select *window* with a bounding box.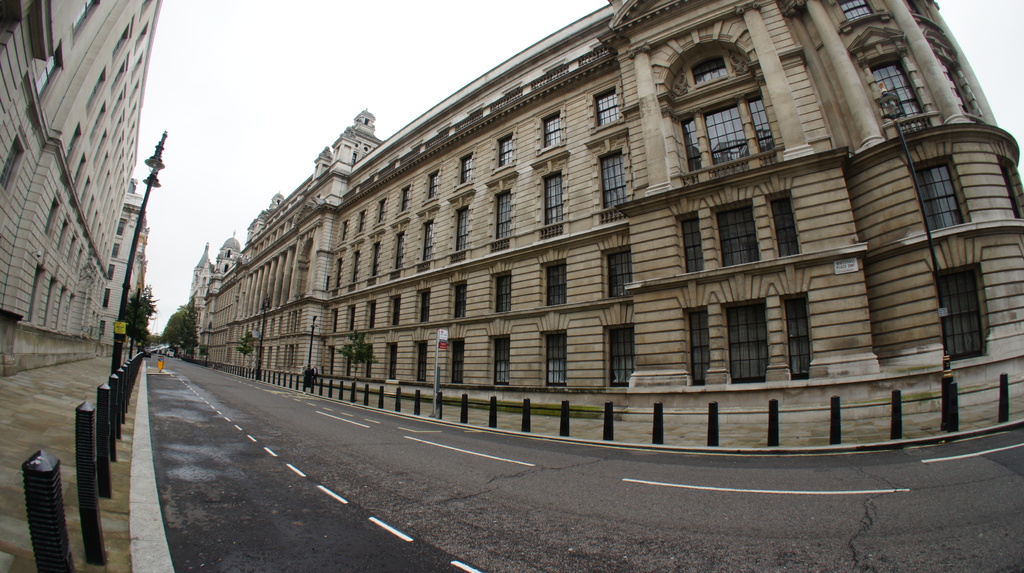
Rect(1002, 163, 1023, 214).
